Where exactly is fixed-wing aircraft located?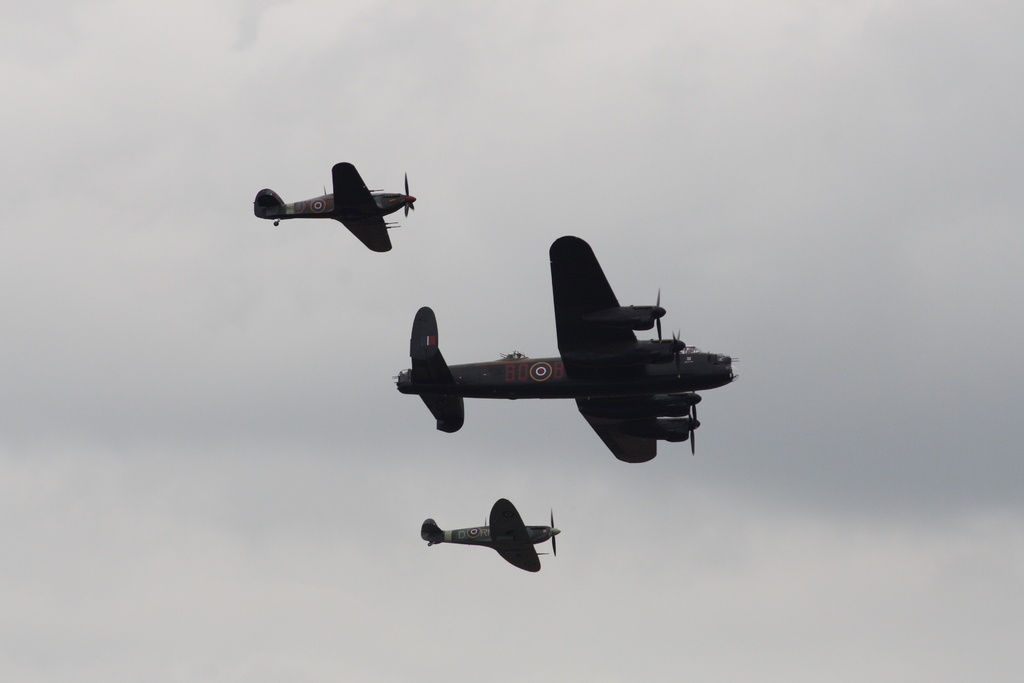
Its bounding box is left=421, top=498, right=563, bottom=574.
